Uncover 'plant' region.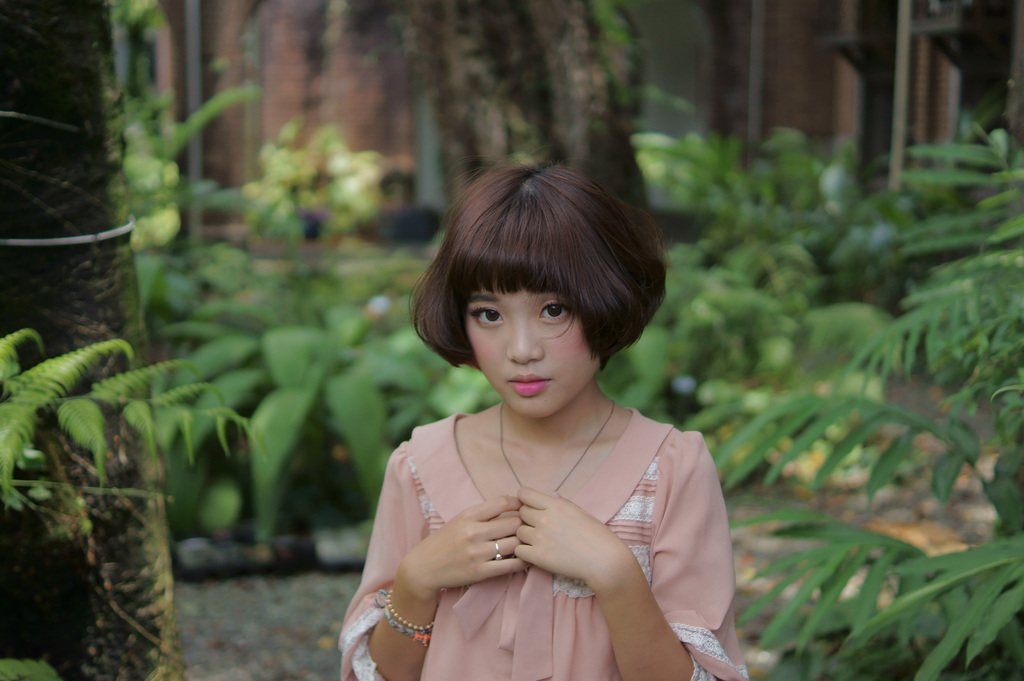
Uncovered: <region>184, 235, 886, 596</region>.
